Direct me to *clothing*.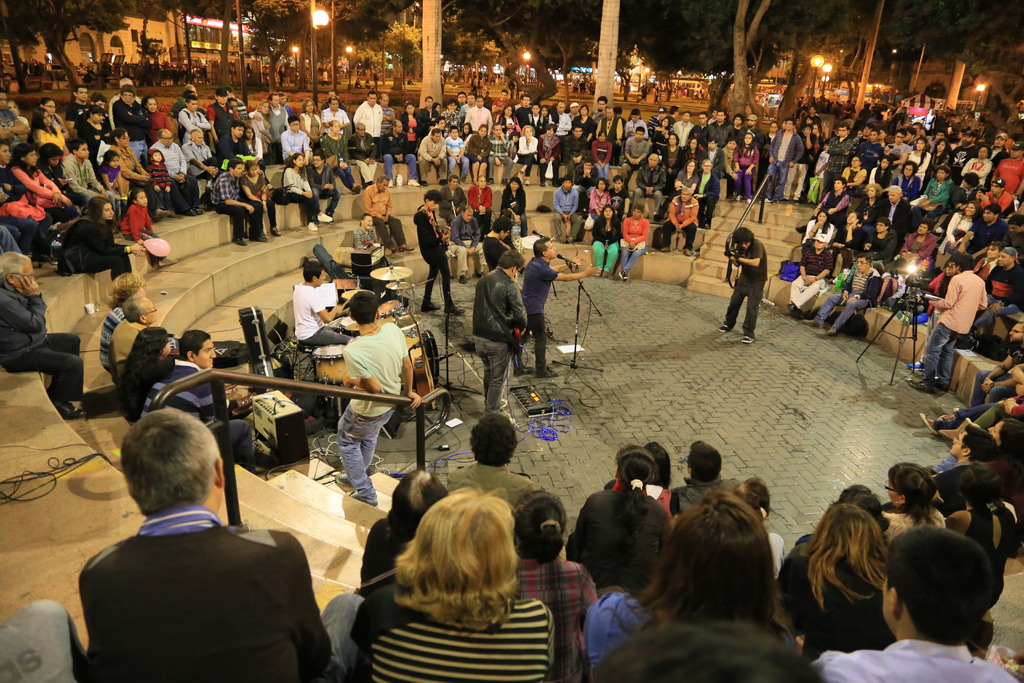
Direction: {"x1": 896, "y1": 171, "x2": 922, "y2": 199}.
